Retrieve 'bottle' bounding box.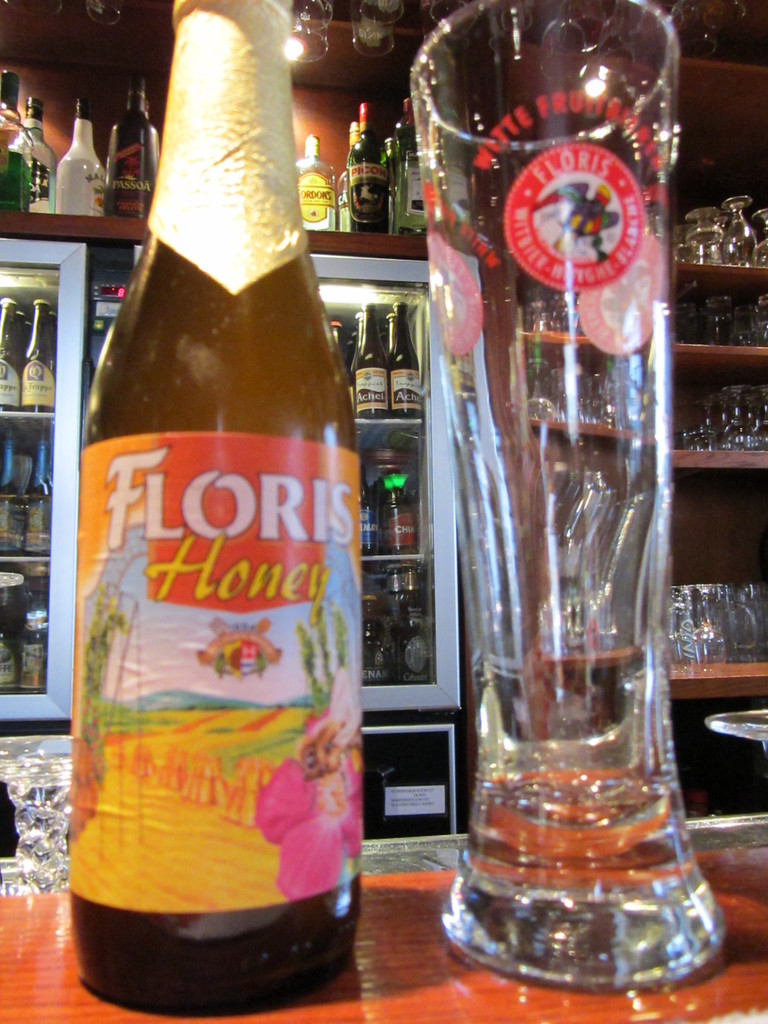
Bounding box: detection(0, 563, 15, 691).
